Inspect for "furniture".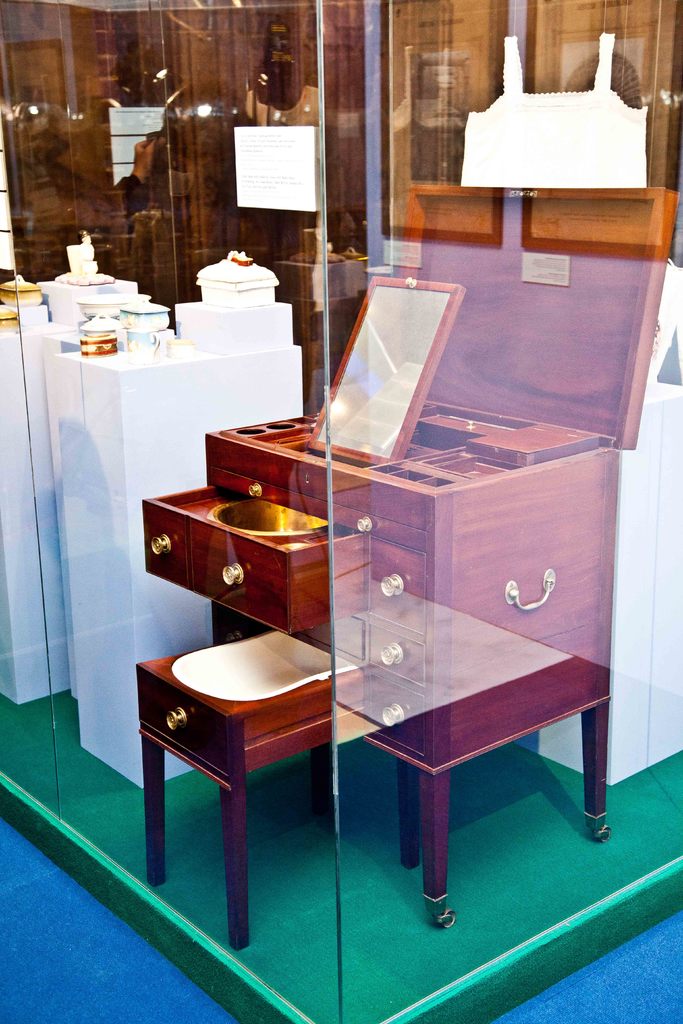
Inspection: locate(39, 330, 81, 697).
